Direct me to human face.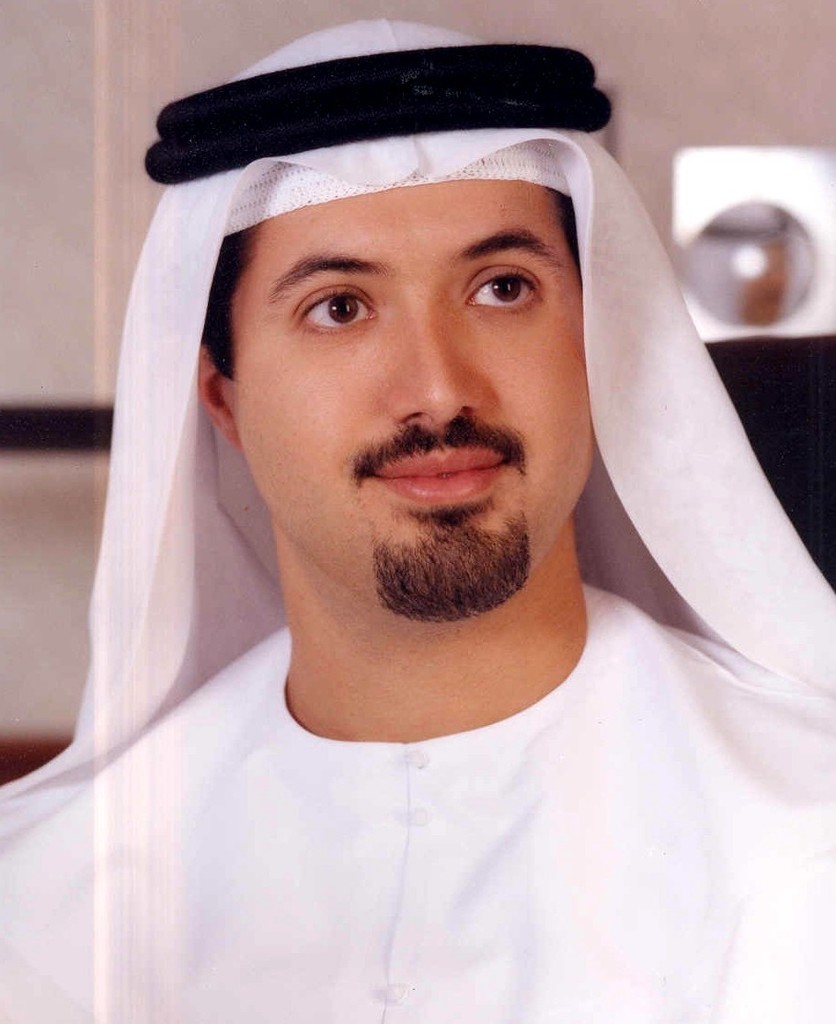
Direction: (x1=229, y1=179, x2=597, y2=618).
